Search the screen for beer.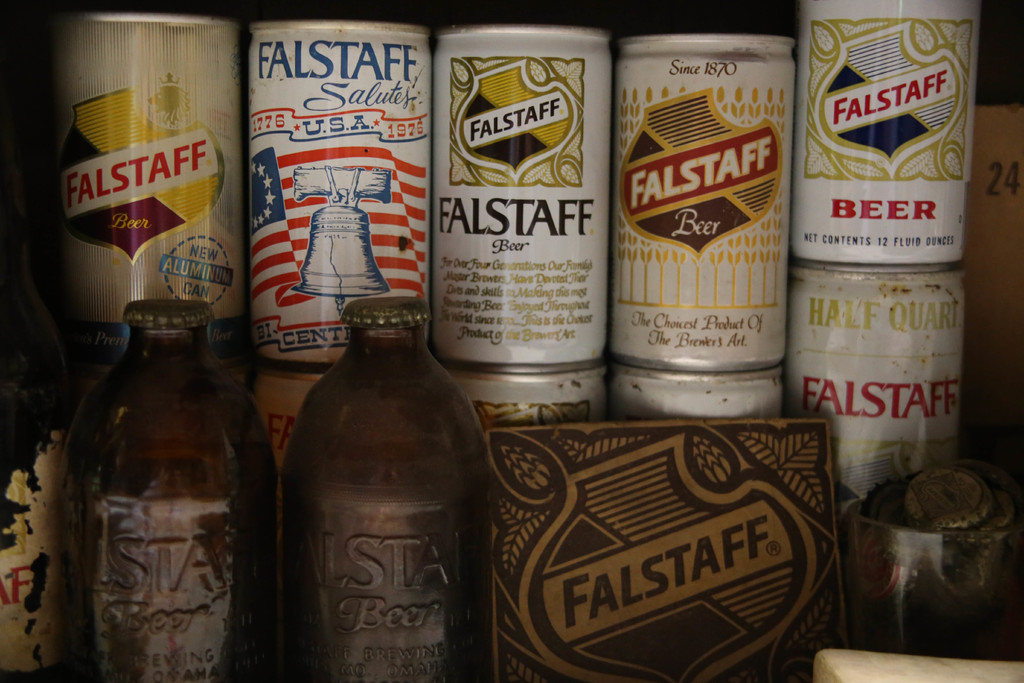
Found at <box>228,4,451,365</box>.
